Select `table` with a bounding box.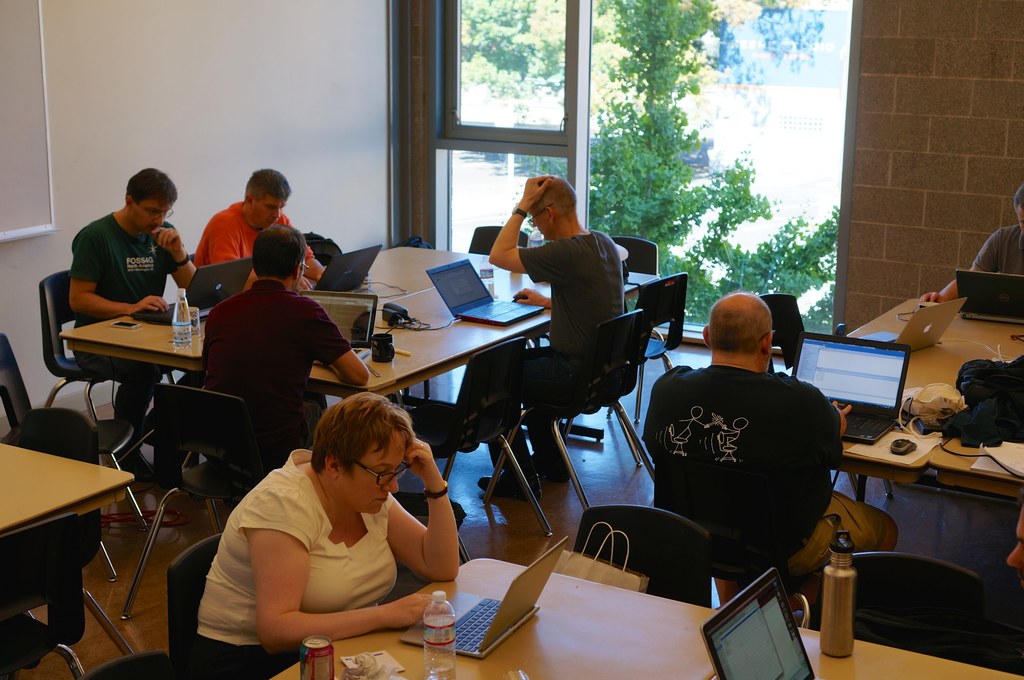
[left=0, top=439, right=138, bottom=679].
